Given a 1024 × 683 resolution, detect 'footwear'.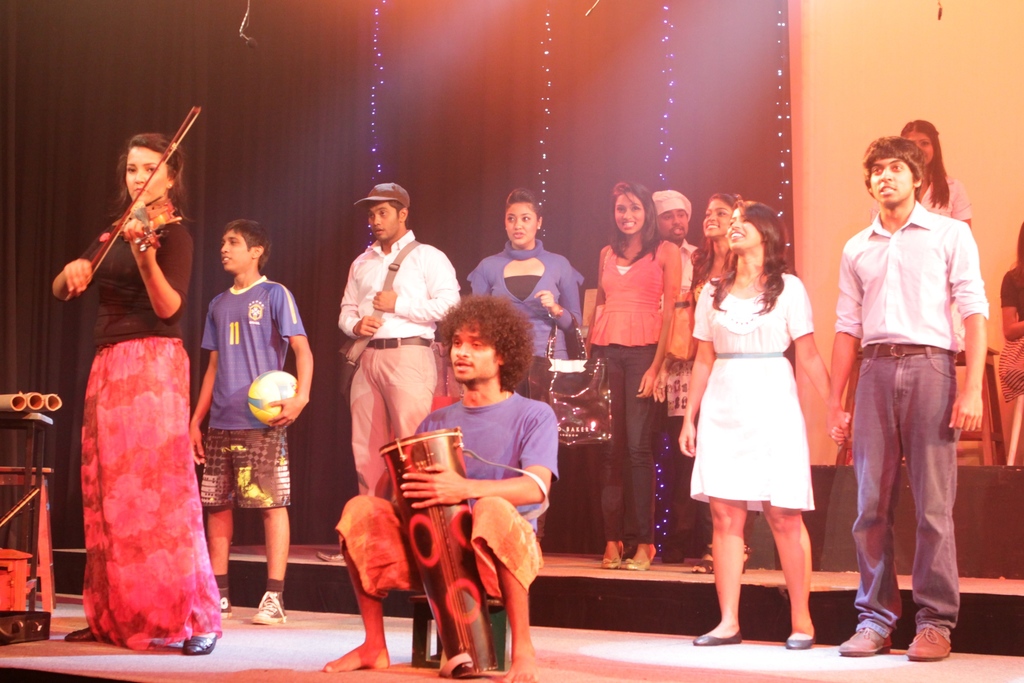
region(180, 627, 220, 654).
